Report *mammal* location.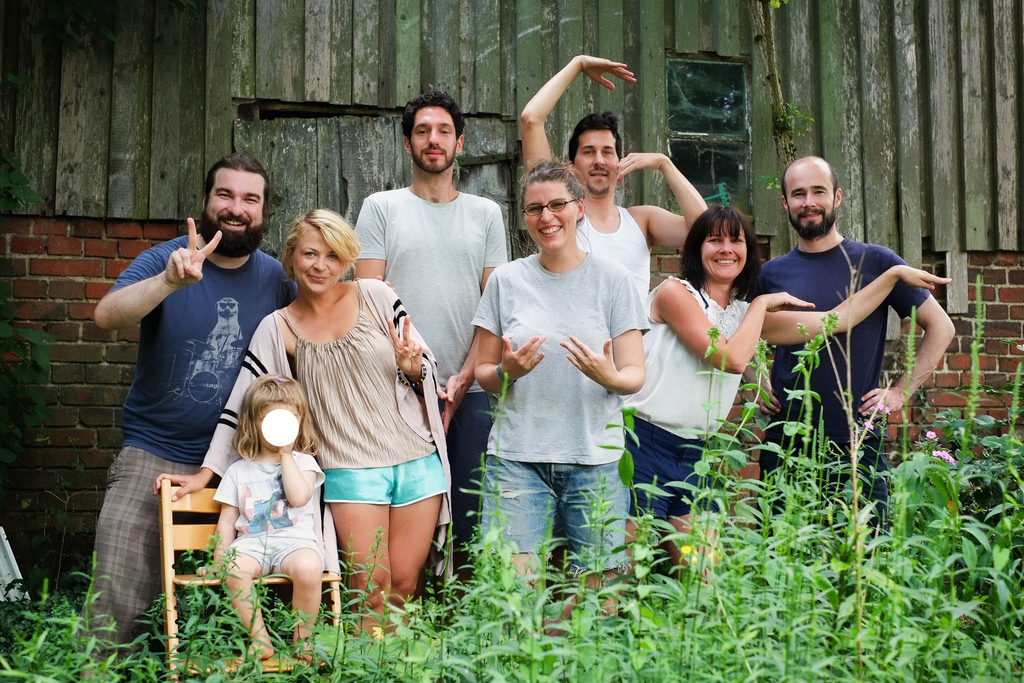
Report: bbox=[184, 233, 444, 591].
